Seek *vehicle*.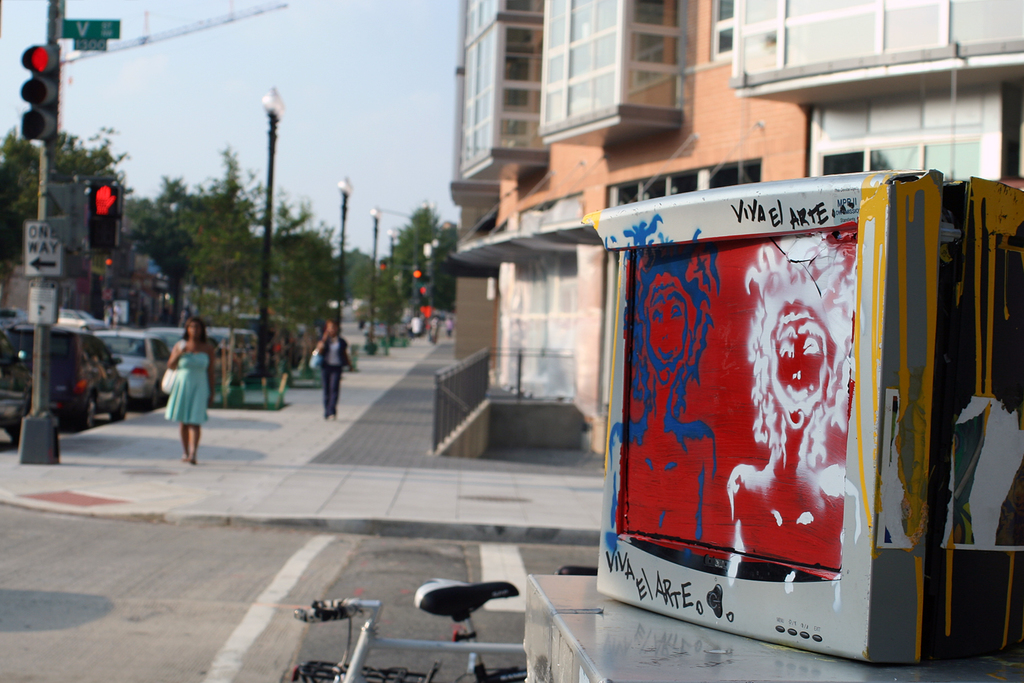
[0, 317, 131, 436].
